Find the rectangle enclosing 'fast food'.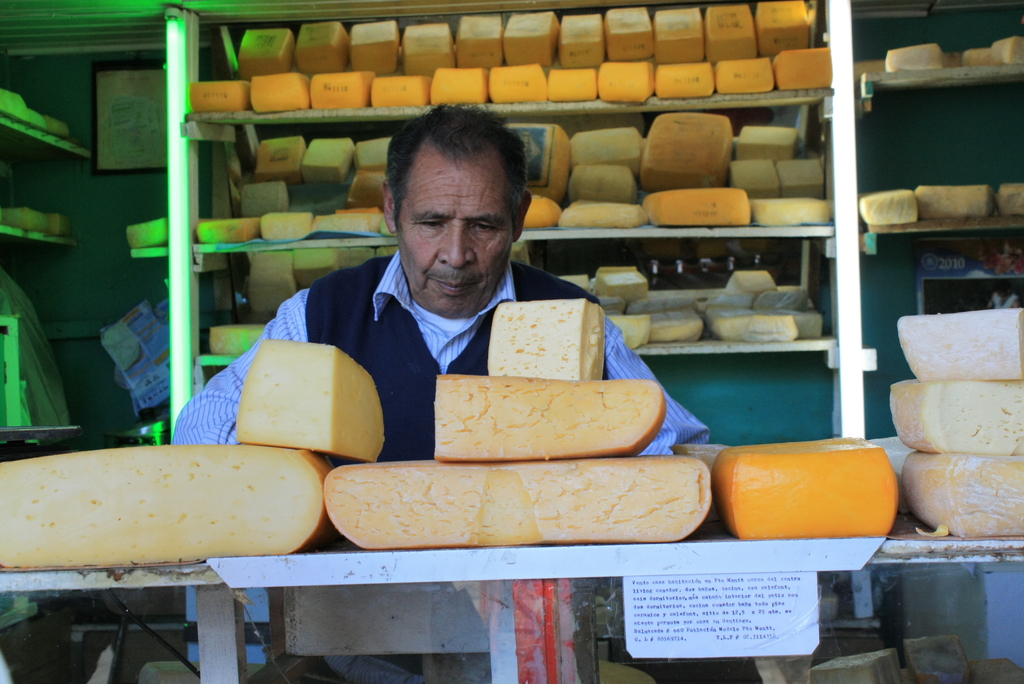
pyautogui.locateOnScreen(721, 267, 774, 312).
